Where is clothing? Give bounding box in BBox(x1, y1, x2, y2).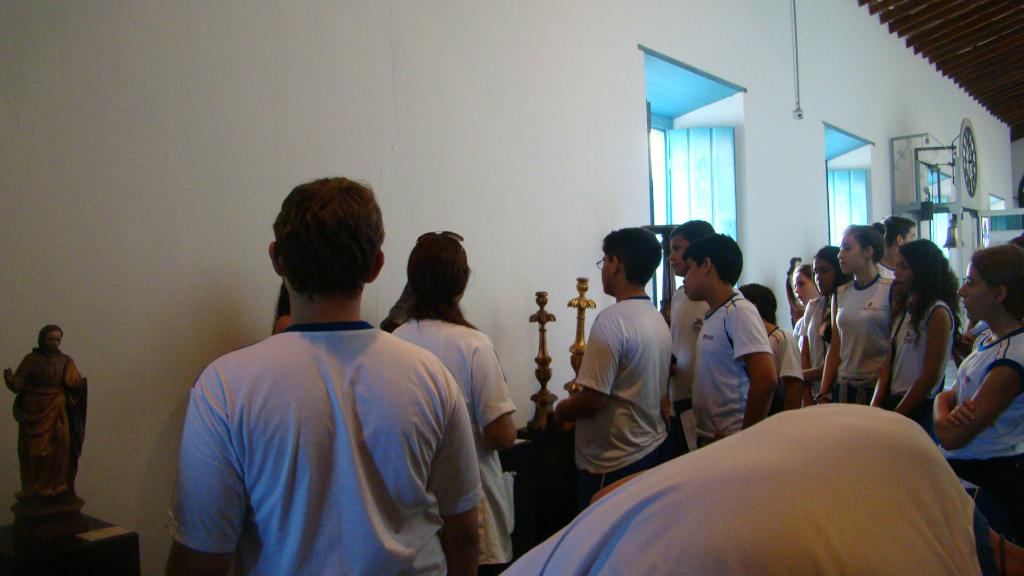
BBox(172, 270, 483, 564).
